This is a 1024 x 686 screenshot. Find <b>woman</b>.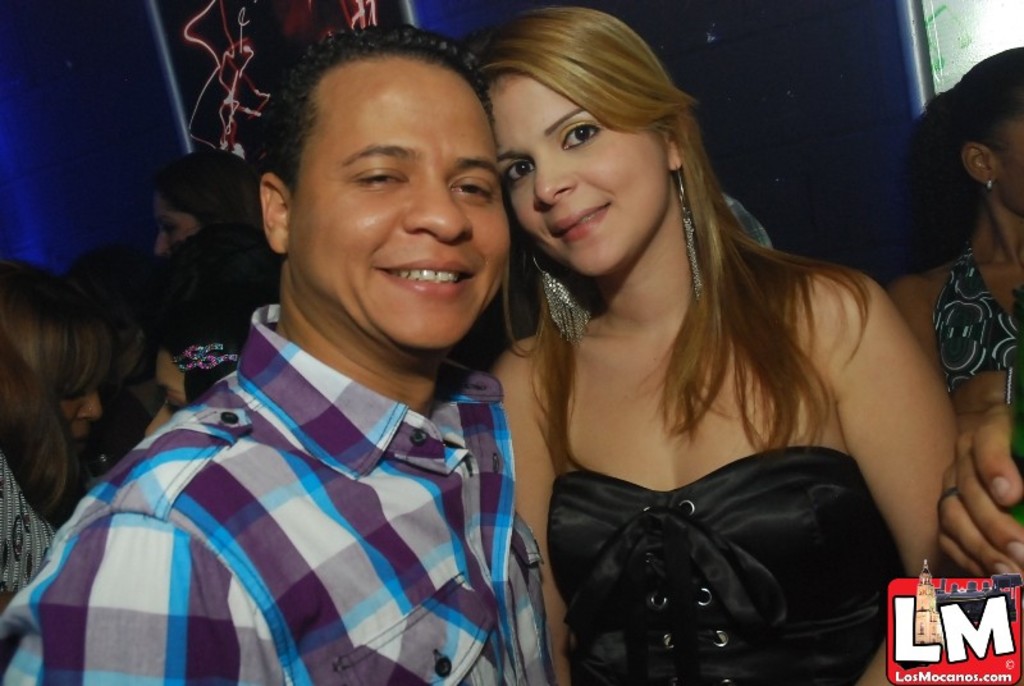
Bounding box: l=156, t=146, r=259, b=252.
